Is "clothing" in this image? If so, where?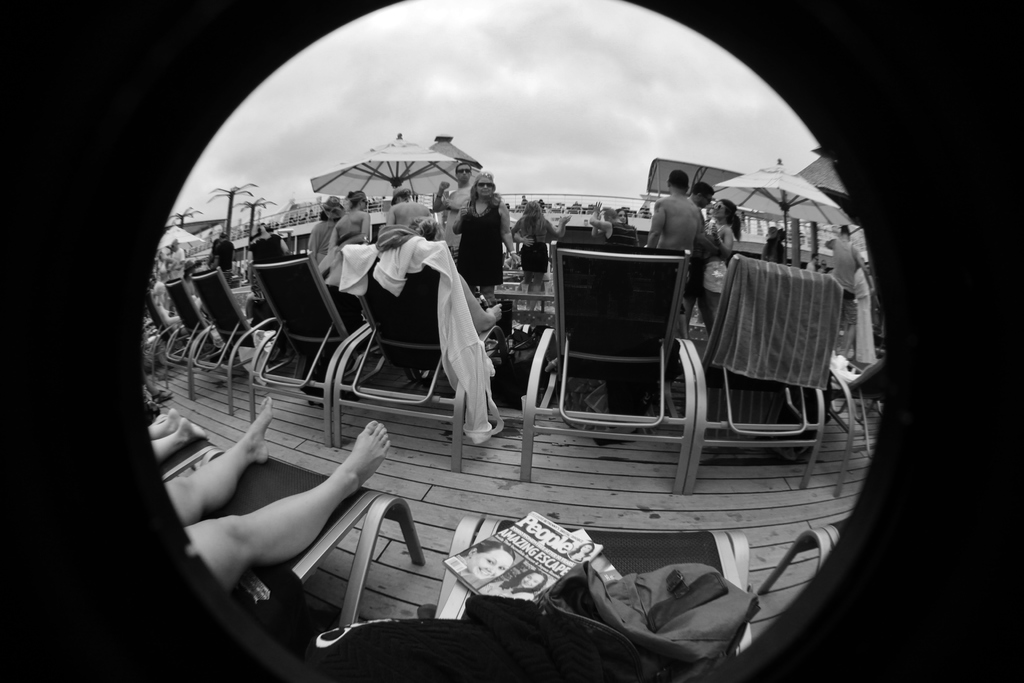
Yes, at x1=448, y1=174, x2=506, y2=302.
